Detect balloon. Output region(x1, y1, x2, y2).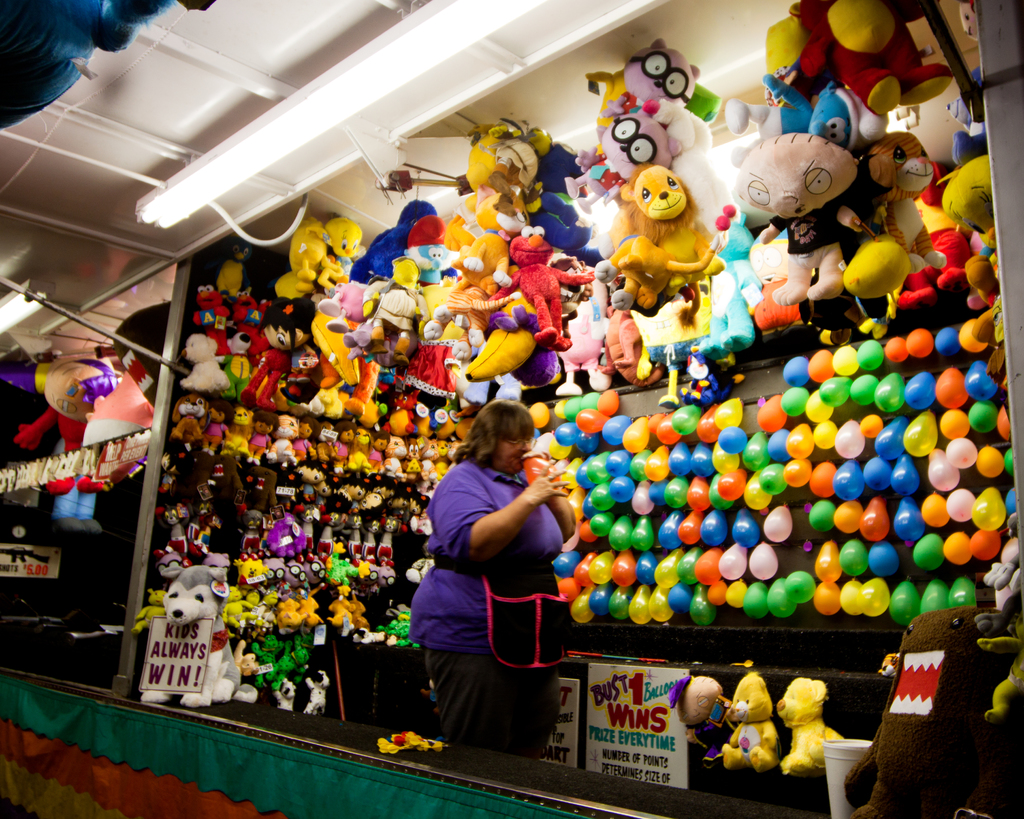
region(633, 447, 652, 486).
